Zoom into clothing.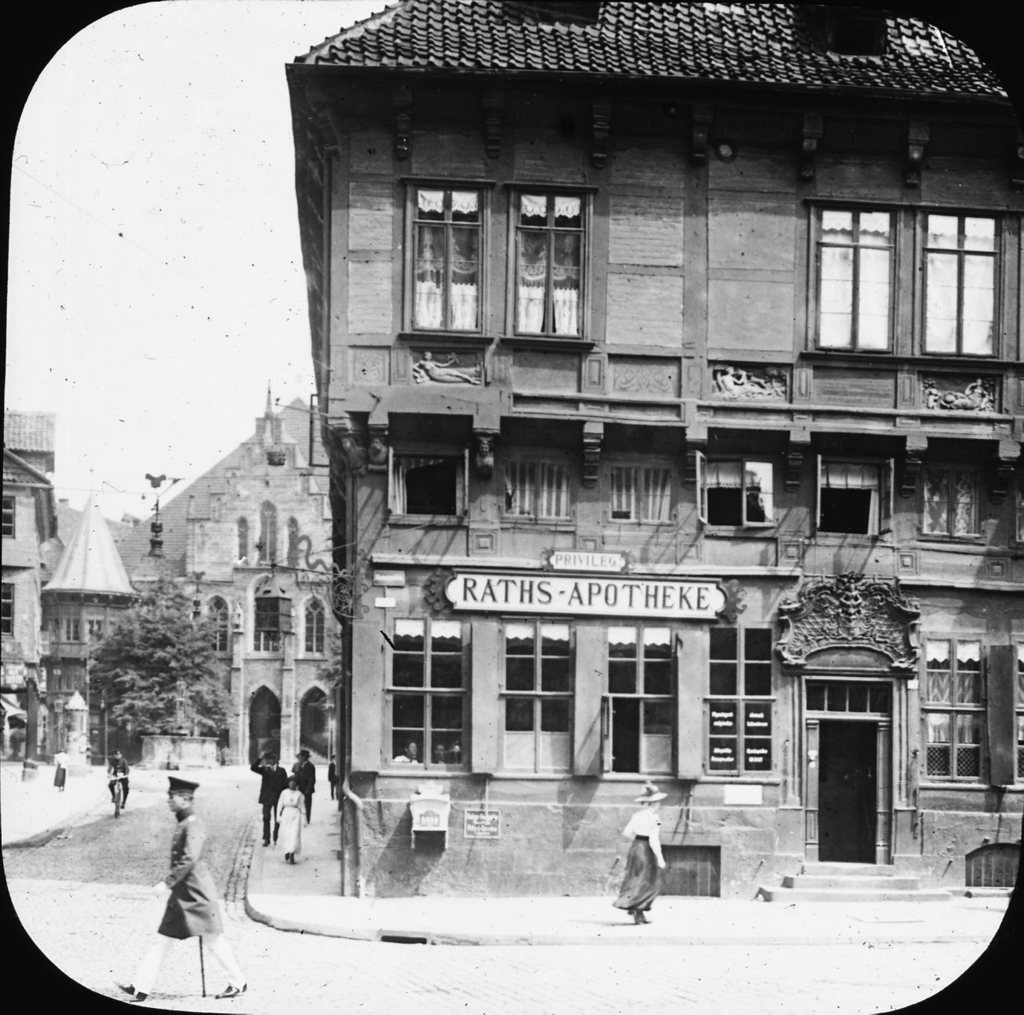
Zoom target: x1=249 y1=756 x2=287 y2=838.
